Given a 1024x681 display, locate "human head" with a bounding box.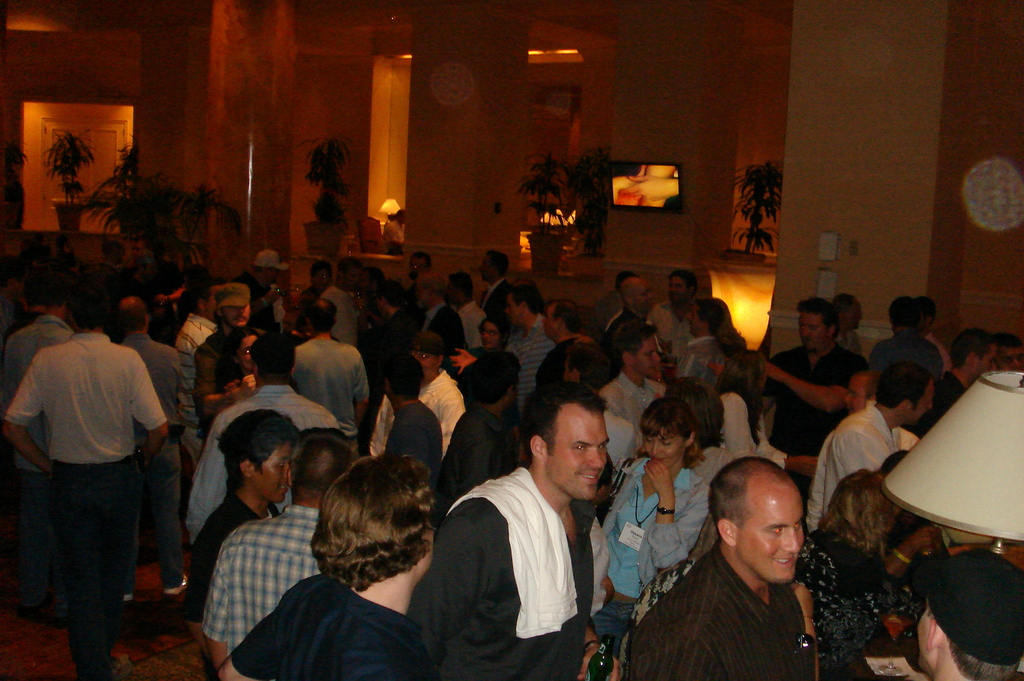
Located: box(619, 274, 655, 312).
